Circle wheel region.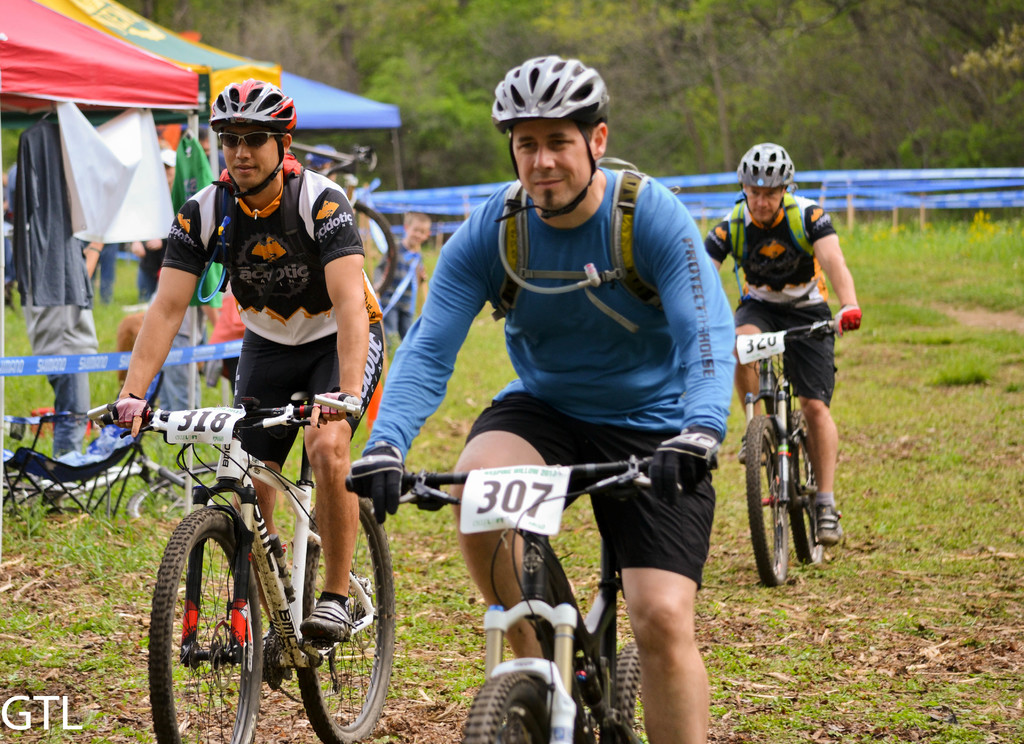
Region: detection(743, 415, 792, 590).
